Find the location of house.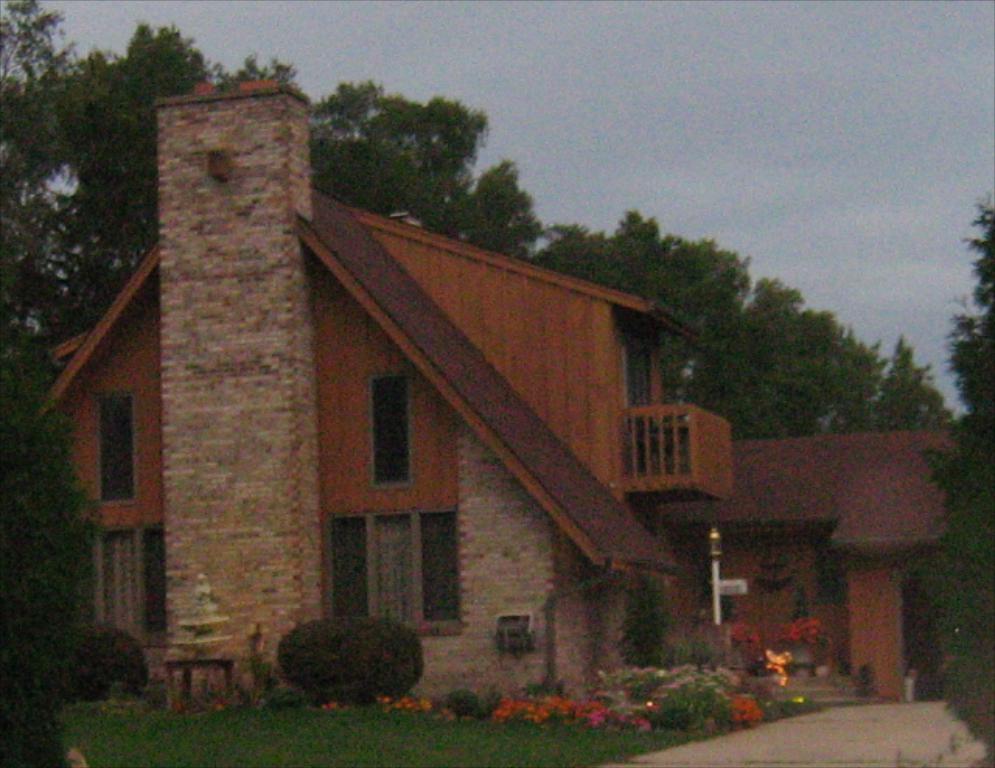
Location: locate(31, 81, 961, 717).
